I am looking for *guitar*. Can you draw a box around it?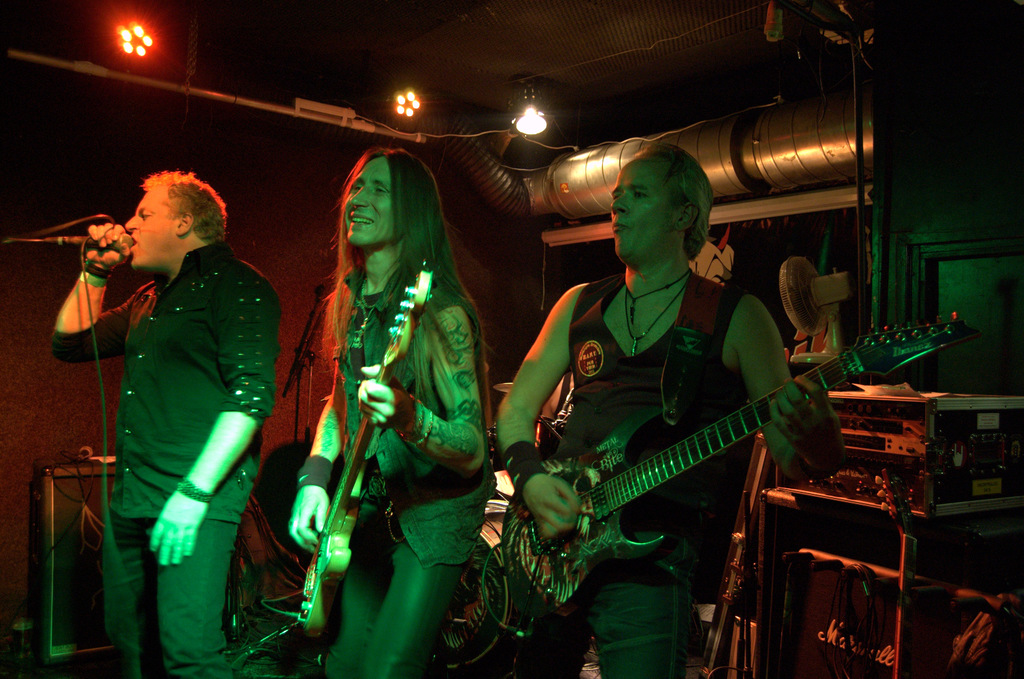
Sure, the bounding box is l=531, t=326, r=875, b=590.
